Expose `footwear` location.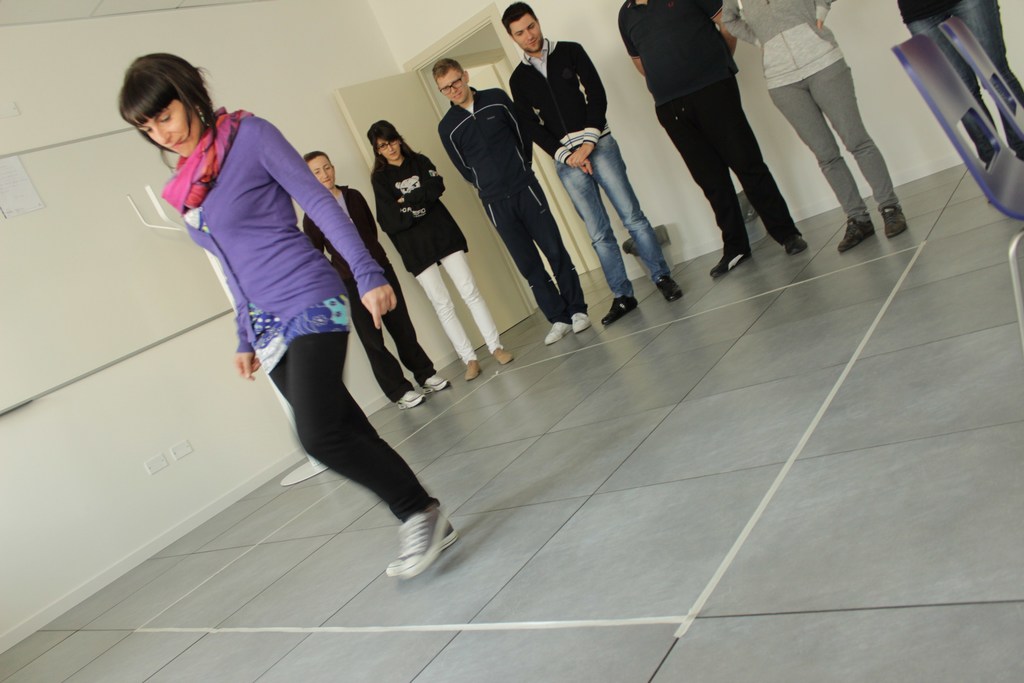
Exposed at [462, 364, 476, 383].
